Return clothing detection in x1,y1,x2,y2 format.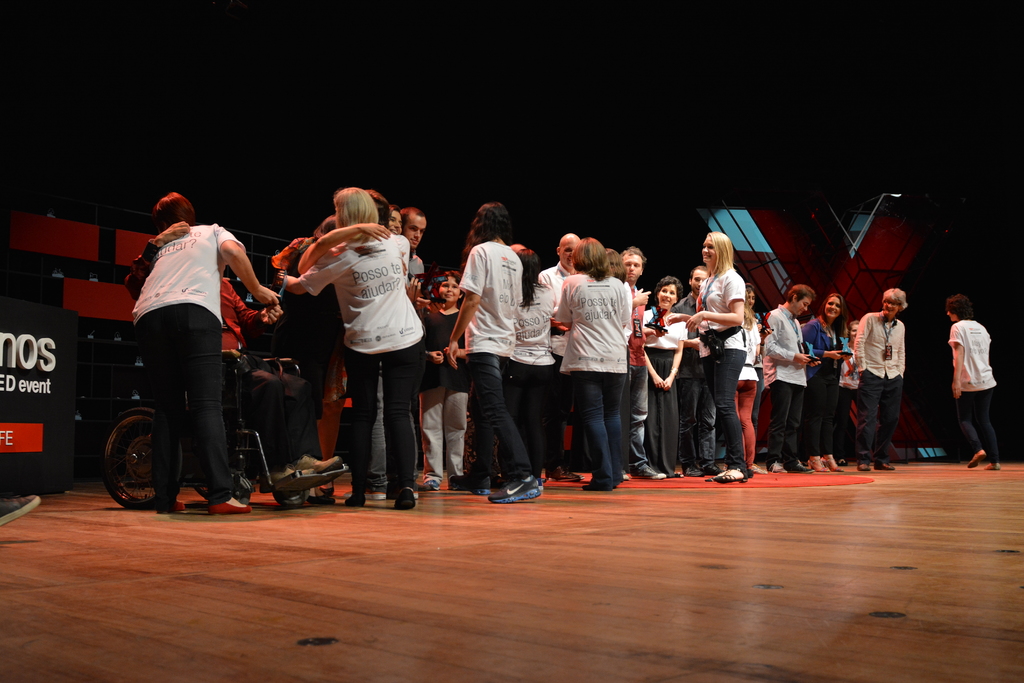
127,204,257,450.
